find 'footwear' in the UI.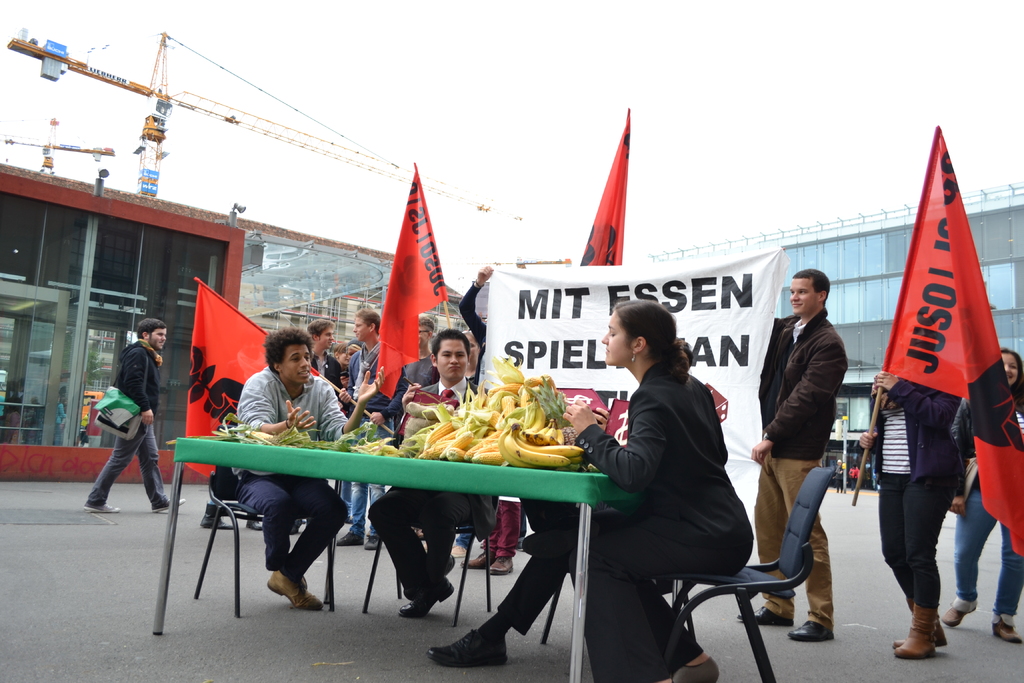
UI element at [x1=269, y1=570, x2=324, y2=612].
